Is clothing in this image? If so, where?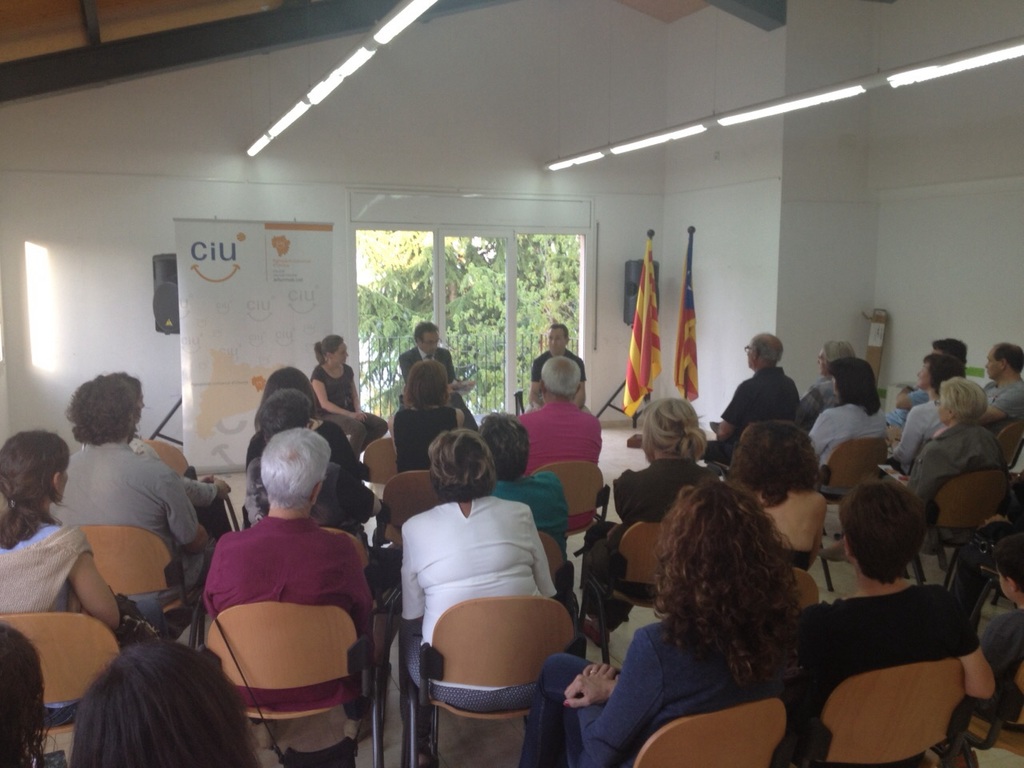
Yes, at {"left": 797, "top": 400, "right": 887, "bottom": 474}.
